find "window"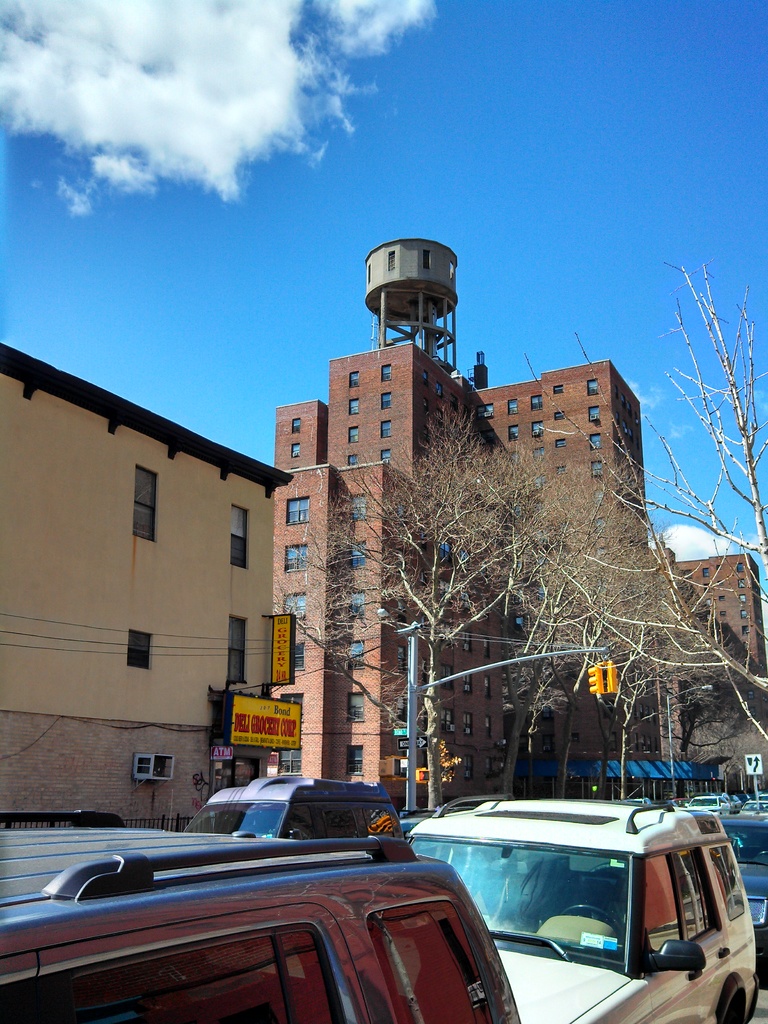
x1=484, y1=676, x2=492, y2=698
